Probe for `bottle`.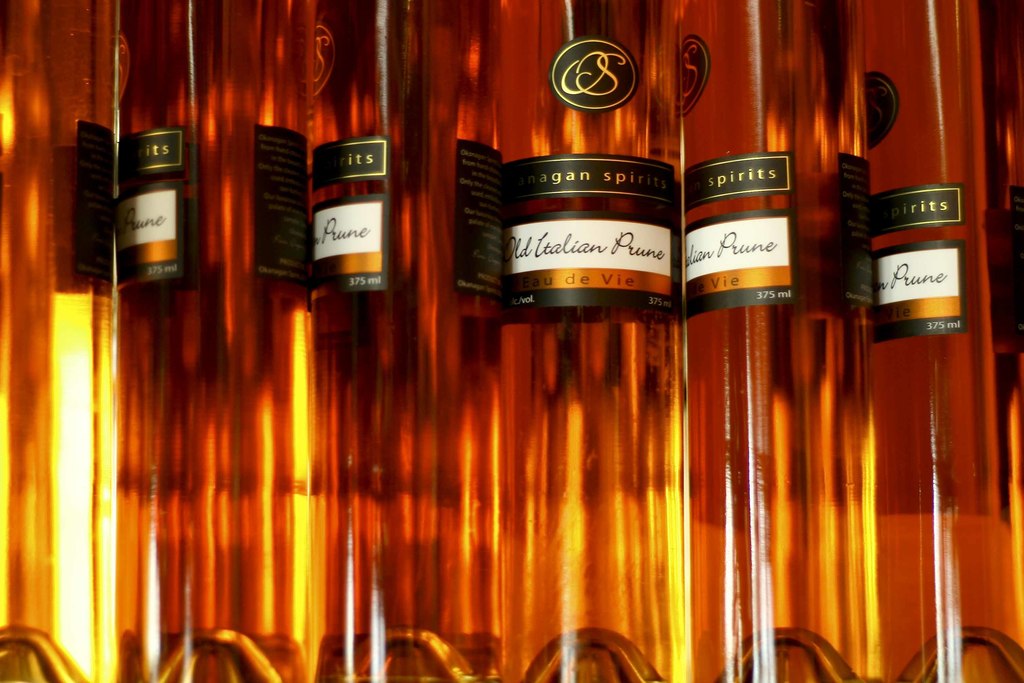
Probe result: 0,0,118,682.
